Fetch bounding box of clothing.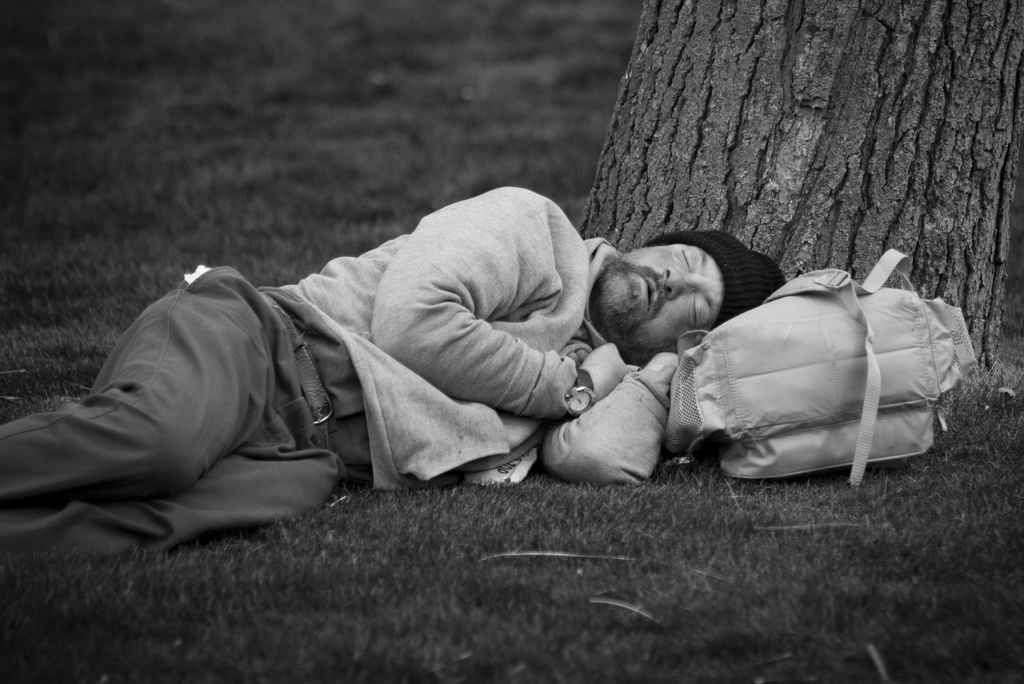
Bbox: Rect(33, 158, 637, 549).
